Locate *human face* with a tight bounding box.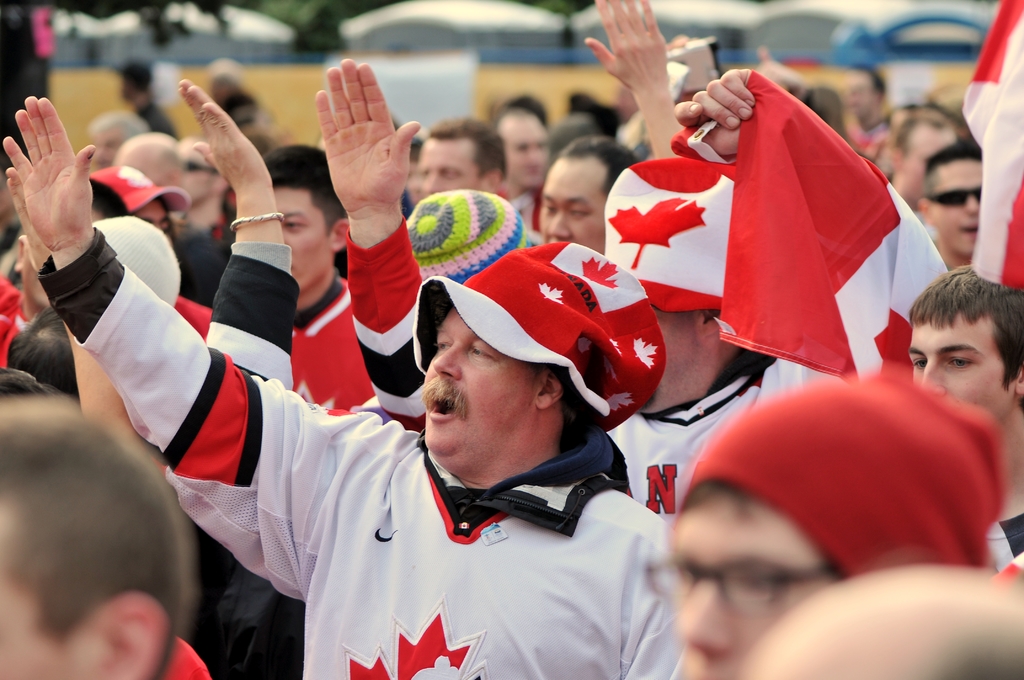
bbox=[184, 155, 216, 205].
